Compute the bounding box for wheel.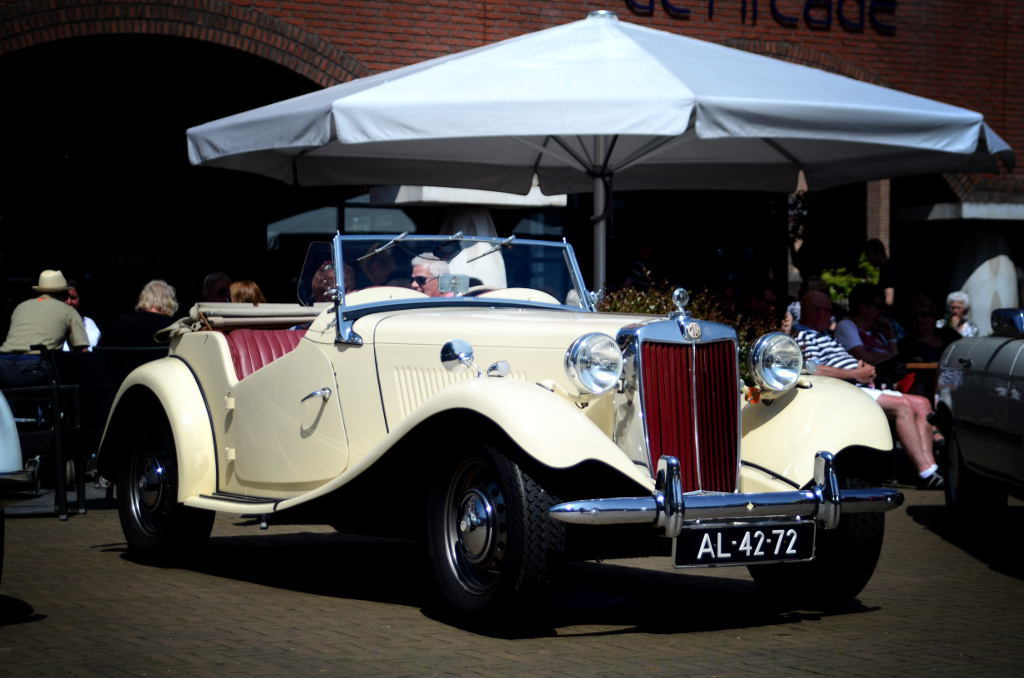
crop(741, 455, 890, 621).
